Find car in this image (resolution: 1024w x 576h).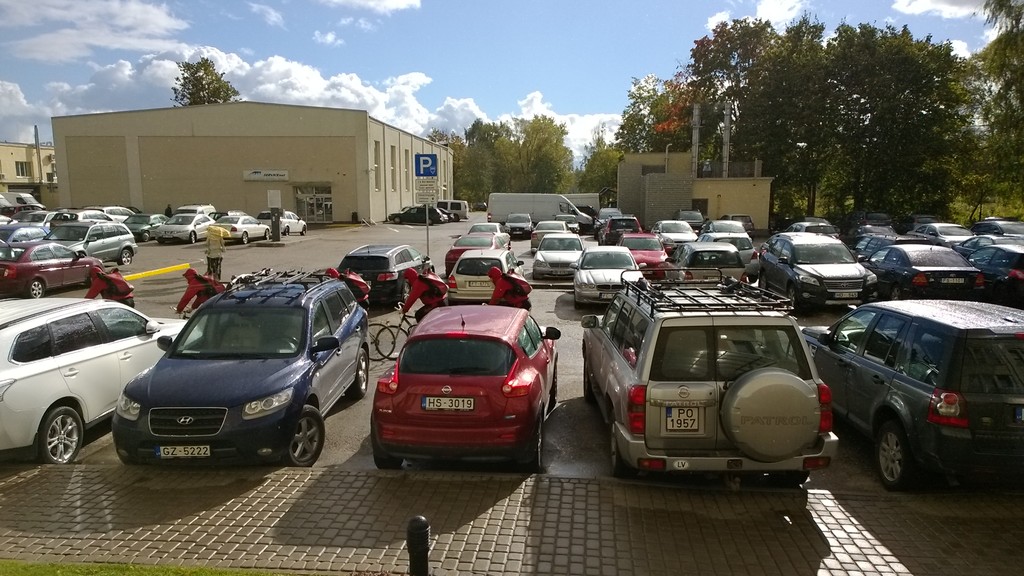
box(332, 242, 434, 302).
